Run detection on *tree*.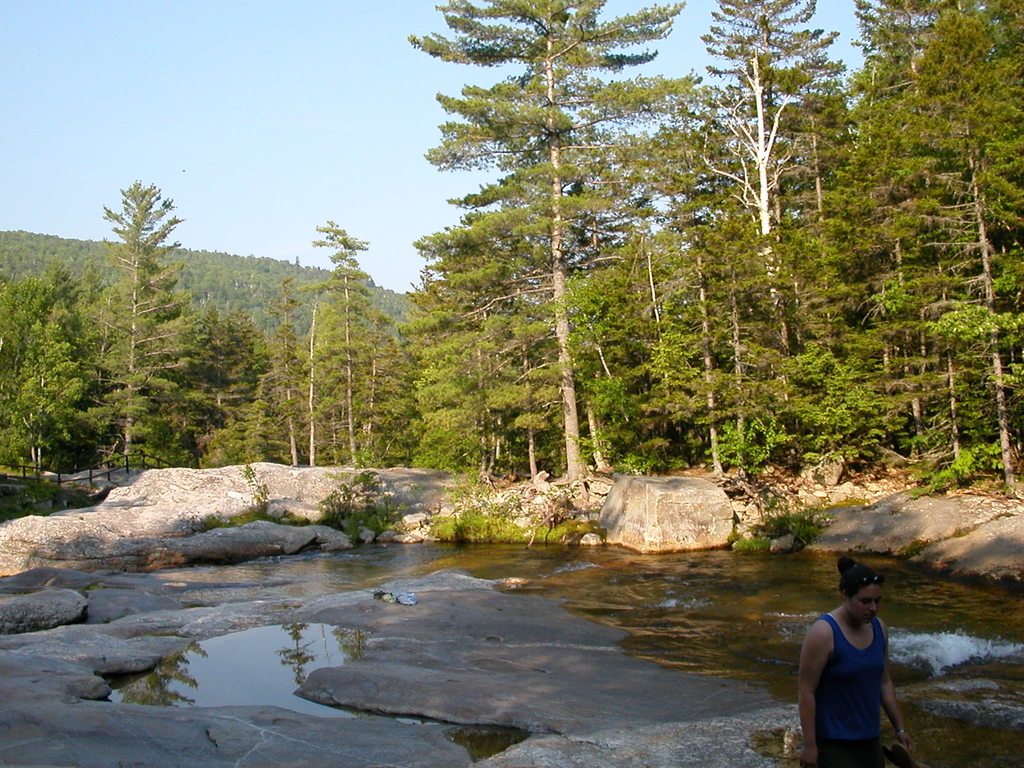
Result: bbox=(101, 166, 178, 474).
